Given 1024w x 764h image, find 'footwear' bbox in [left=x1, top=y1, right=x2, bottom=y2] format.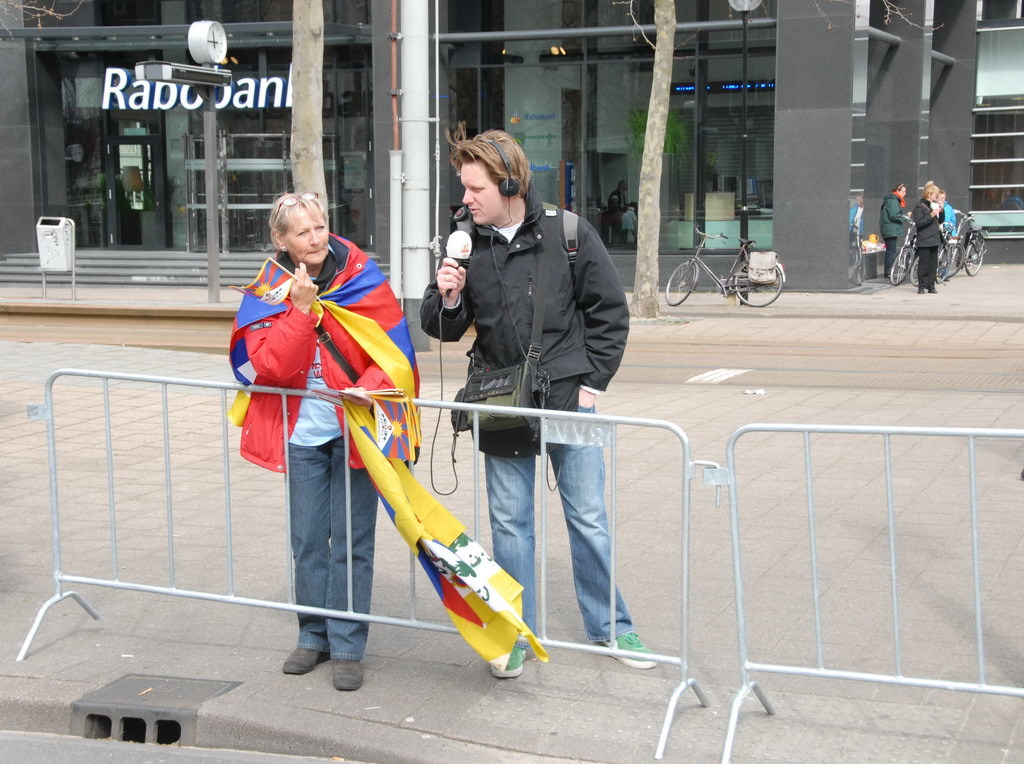
[left=327, top=658, right=361, bottom=694].
